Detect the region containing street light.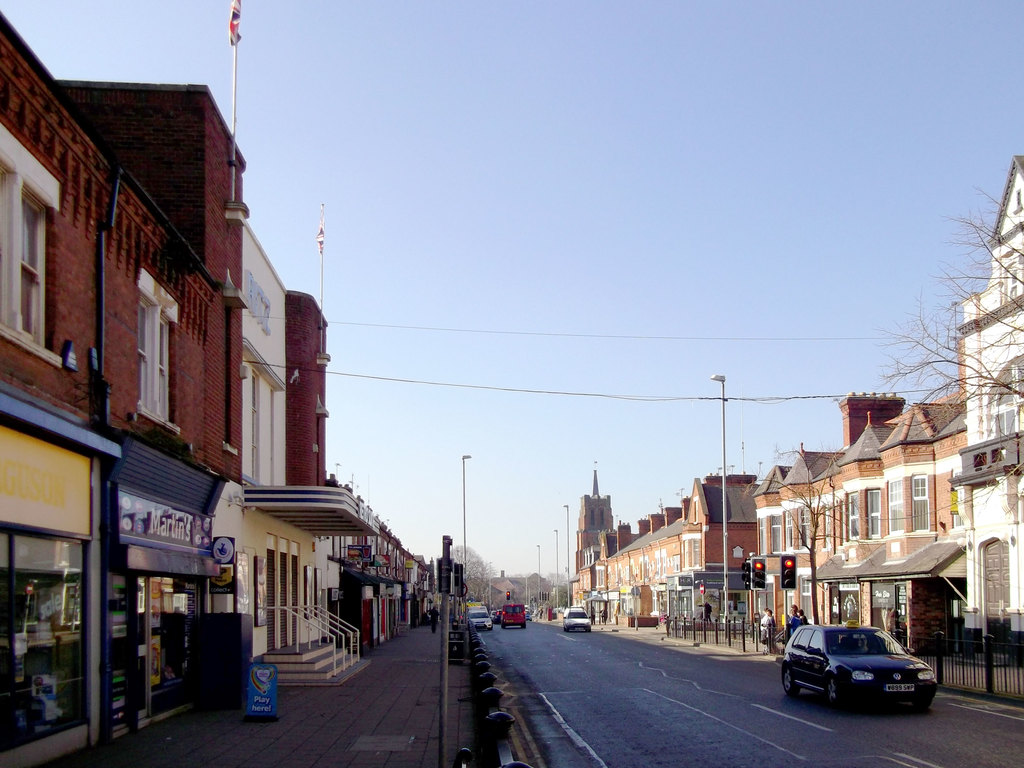
bbox=[550, 525, 563, 621].
